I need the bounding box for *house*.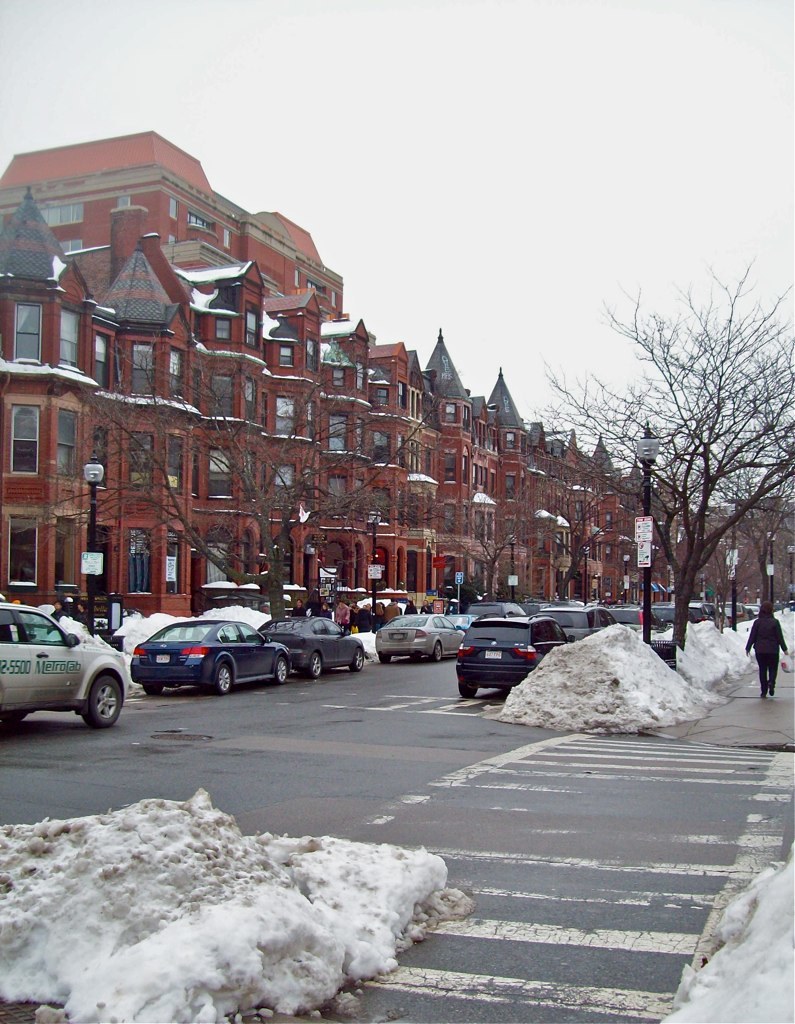
Here it is: <box>0,248,794,643</box>.
